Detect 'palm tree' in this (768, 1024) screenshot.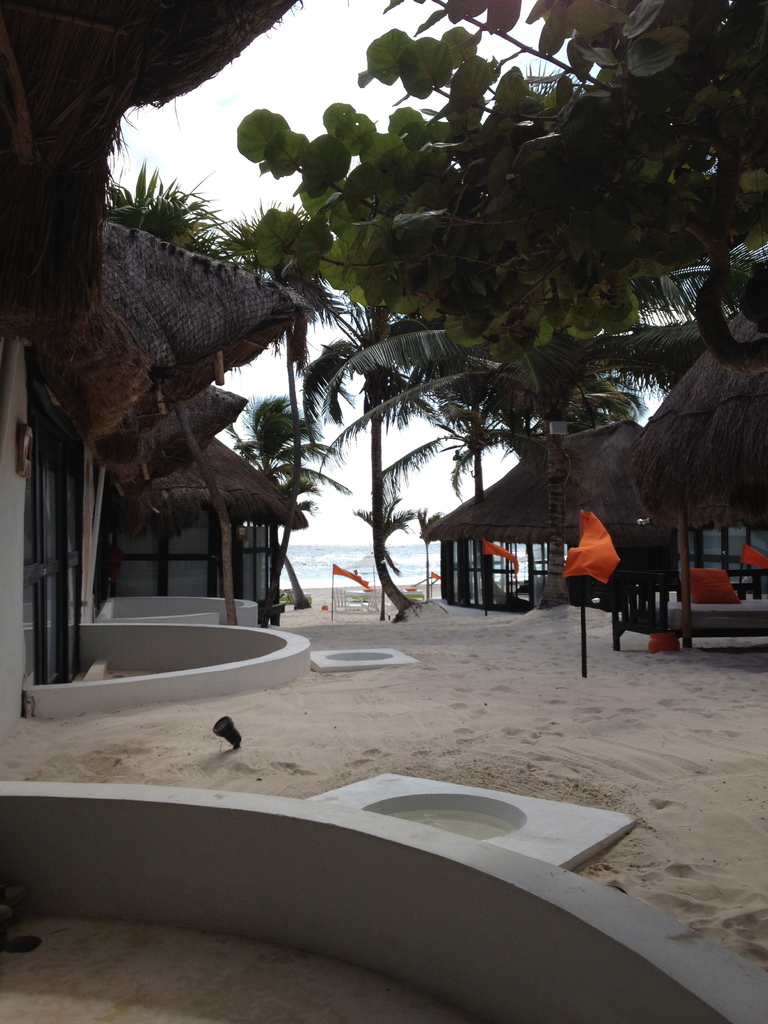
Detection: [x1=555, y1=225, x2=767, y2=433].
